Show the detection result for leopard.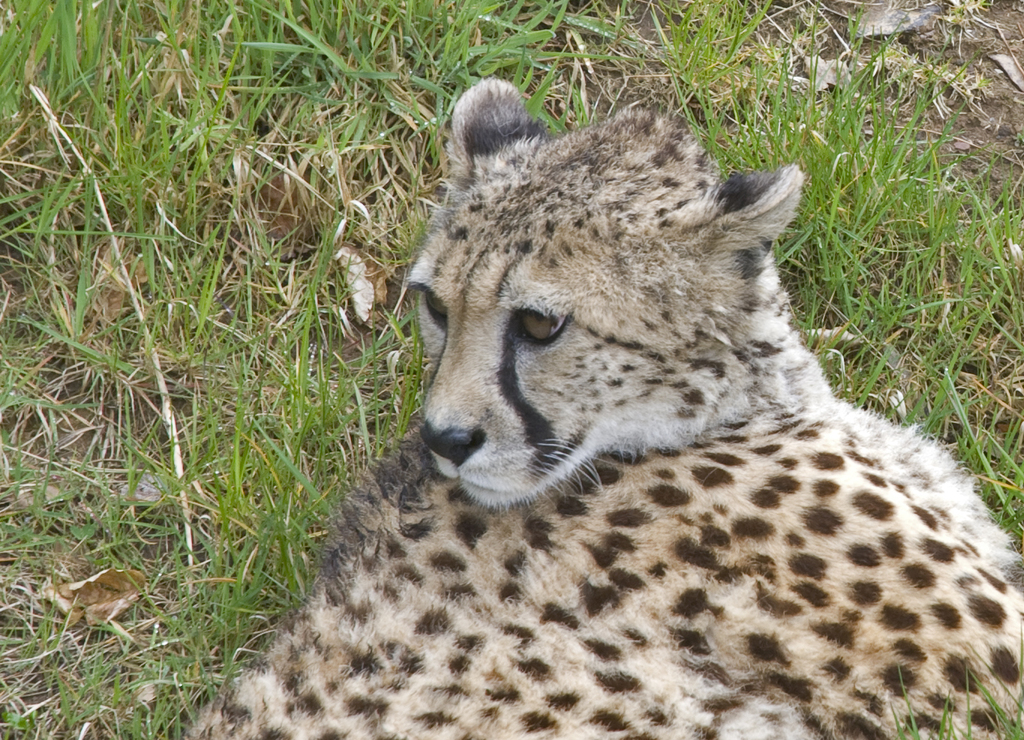
(184, 73, 1023, 739).
